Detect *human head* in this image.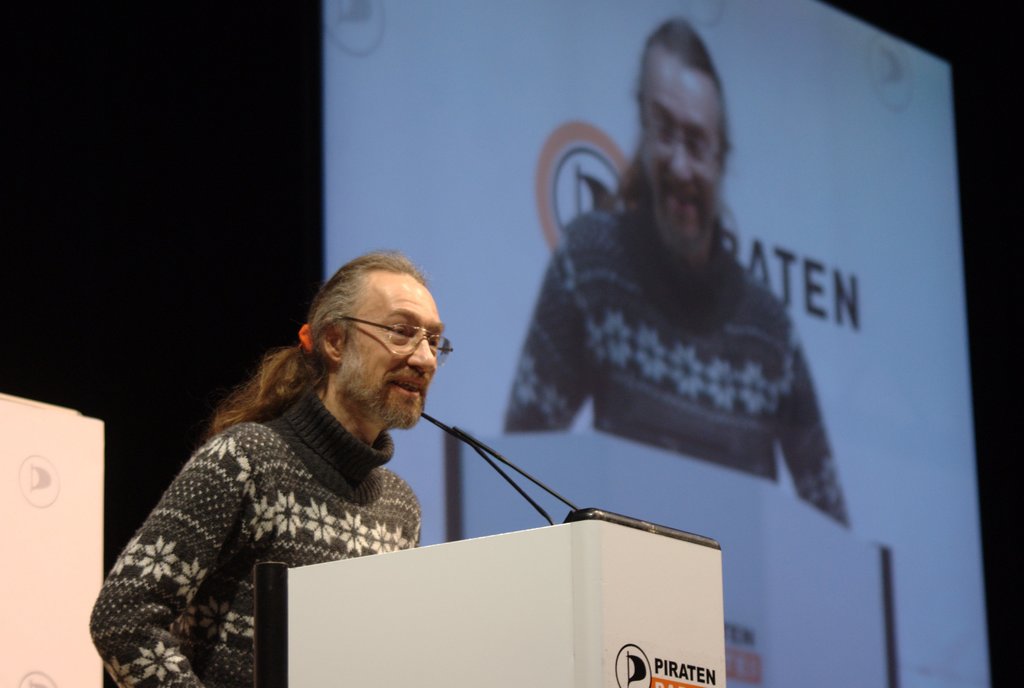
Detection: <box>287,259,449,423</box>.
